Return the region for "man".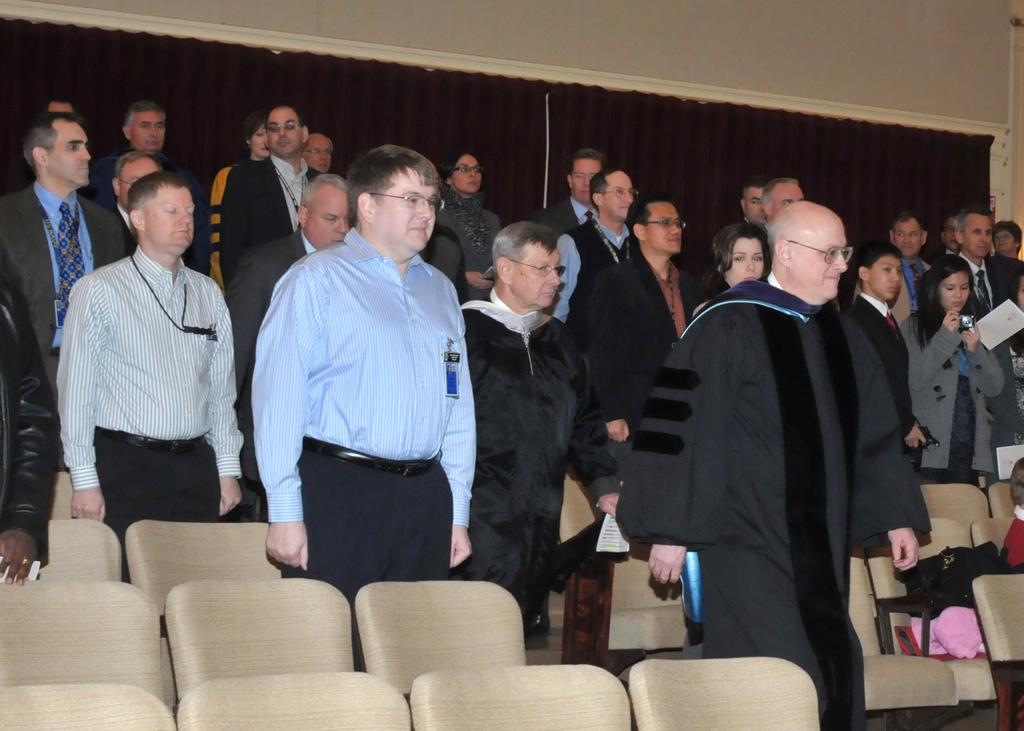
left=0, top=117, right=127, bottom=376.
